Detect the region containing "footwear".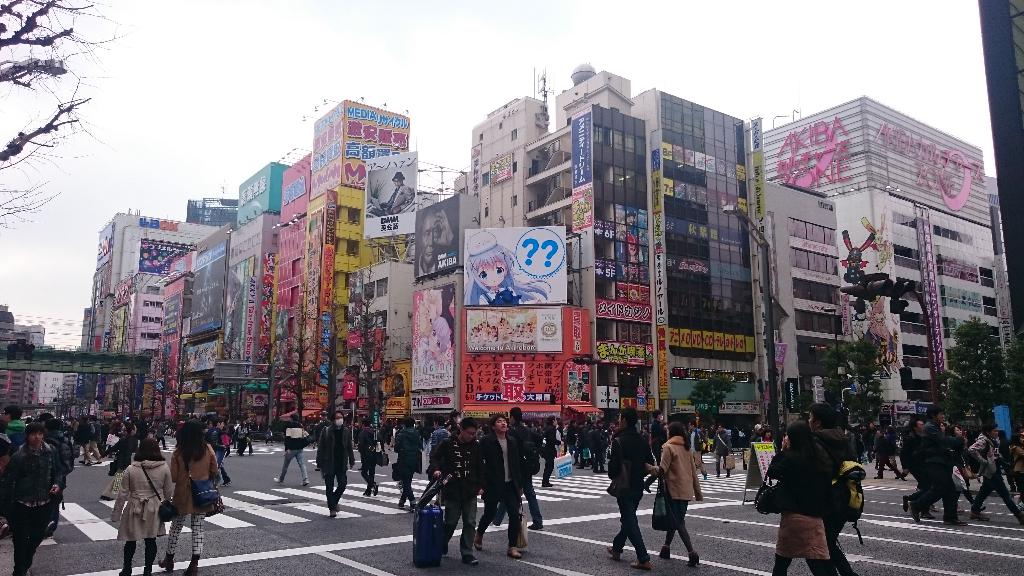
373 483 378 495.
